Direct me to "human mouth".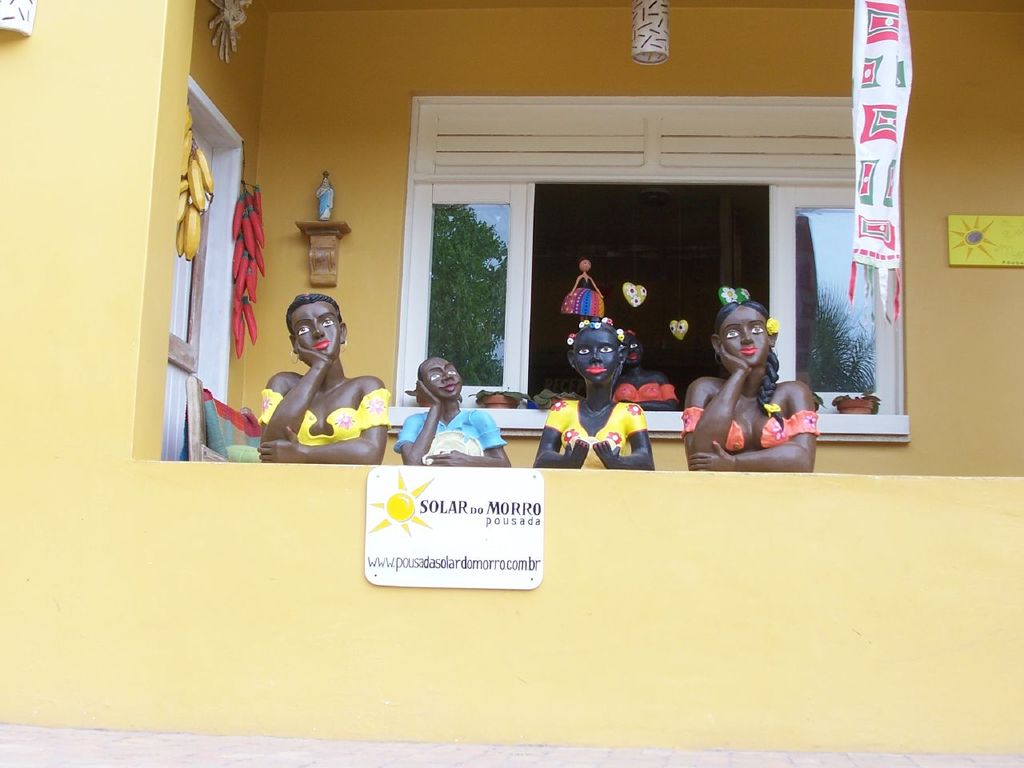
Direction: 311, 341, 331, 347.
